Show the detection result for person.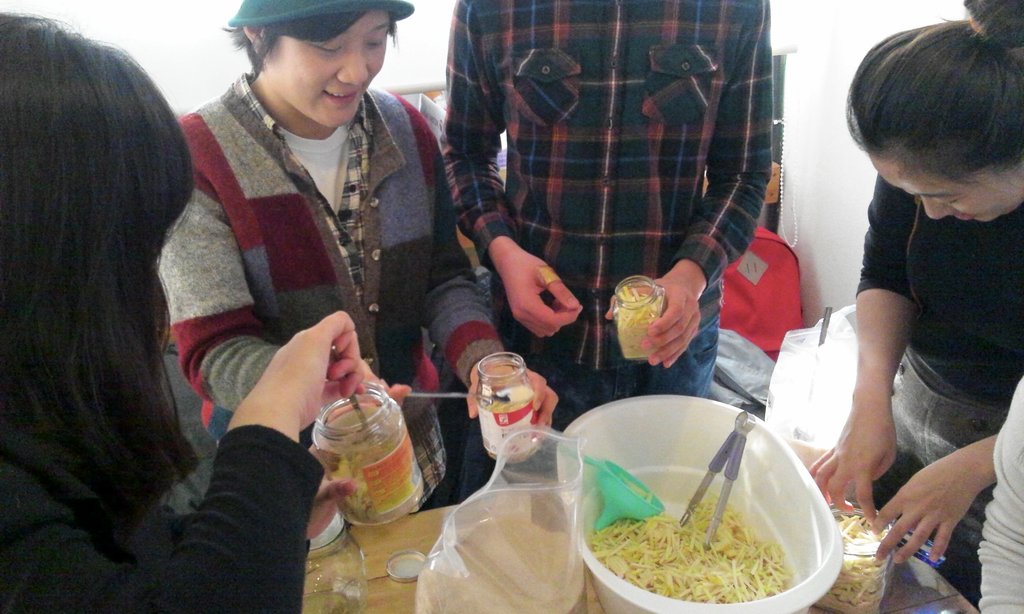
BBox(161, 0, 560, 510).
